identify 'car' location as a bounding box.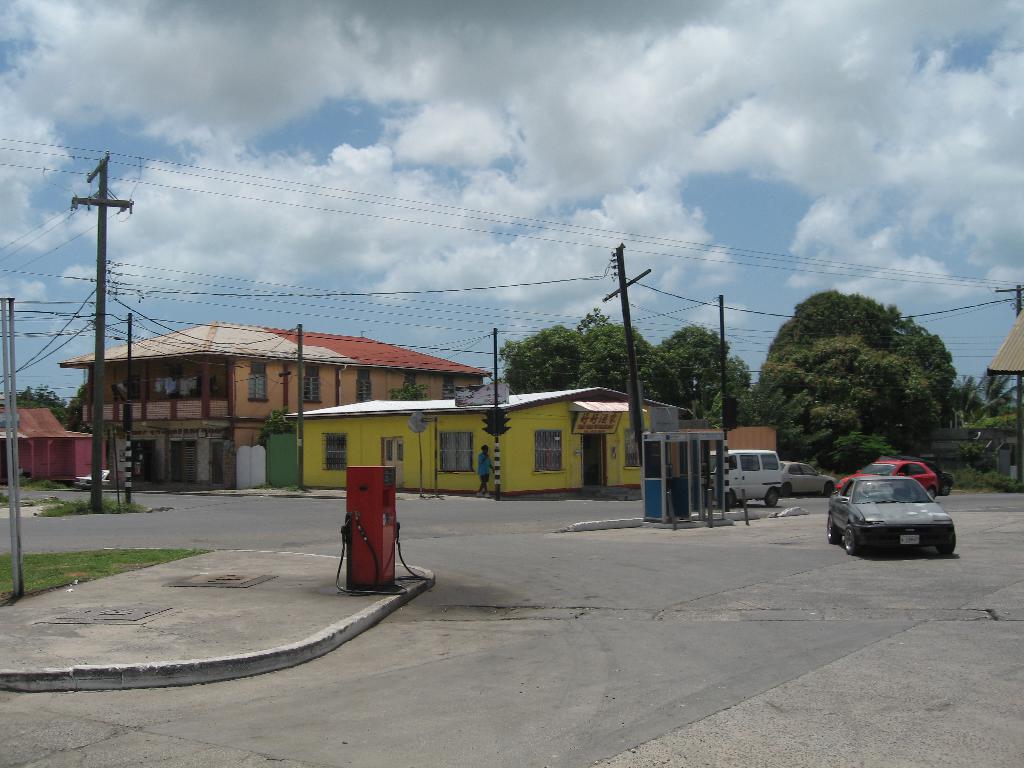
bbox=(72, 471, 111, 487).
